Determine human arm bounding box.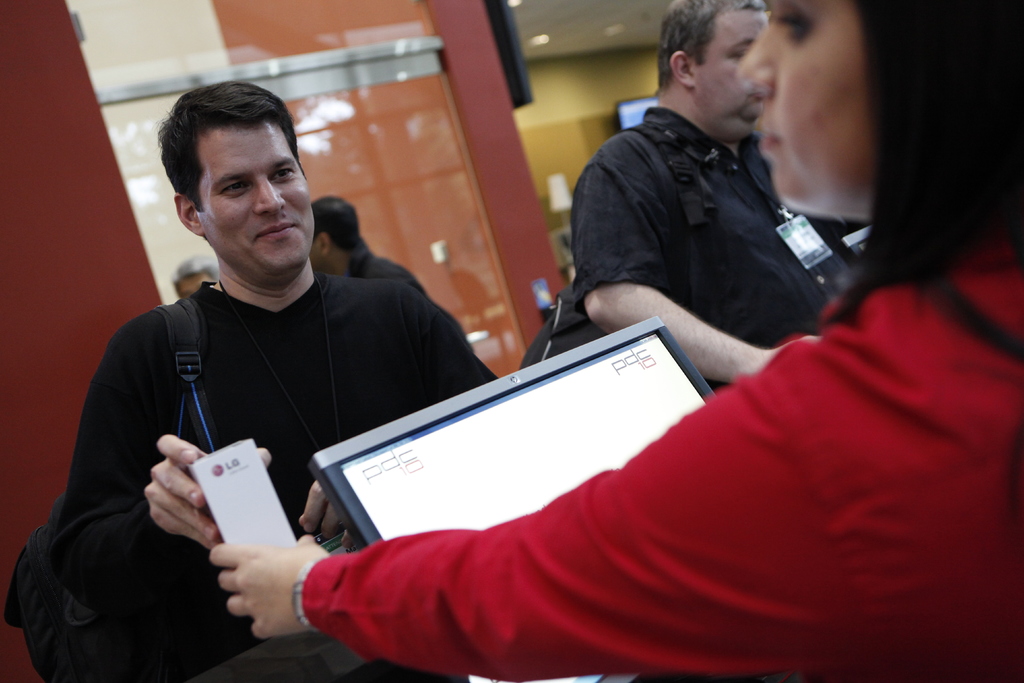
Determined: x1=357 y1=247 x2=425 y2=306.
